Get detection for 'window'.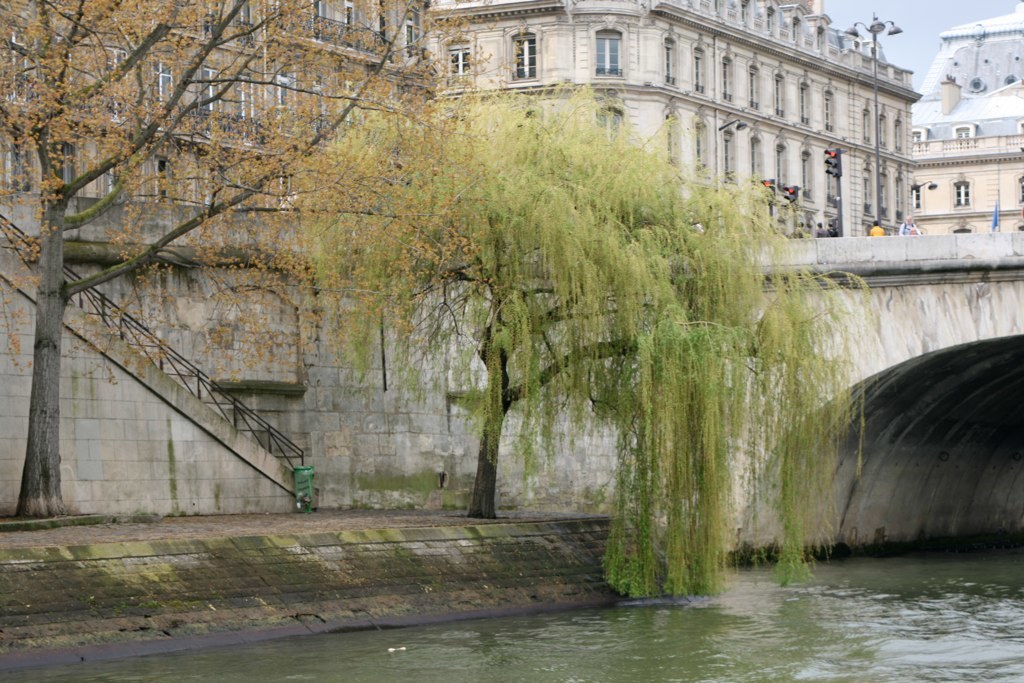
Detection: x1=7, y1=131, x2=32, y2=187.
